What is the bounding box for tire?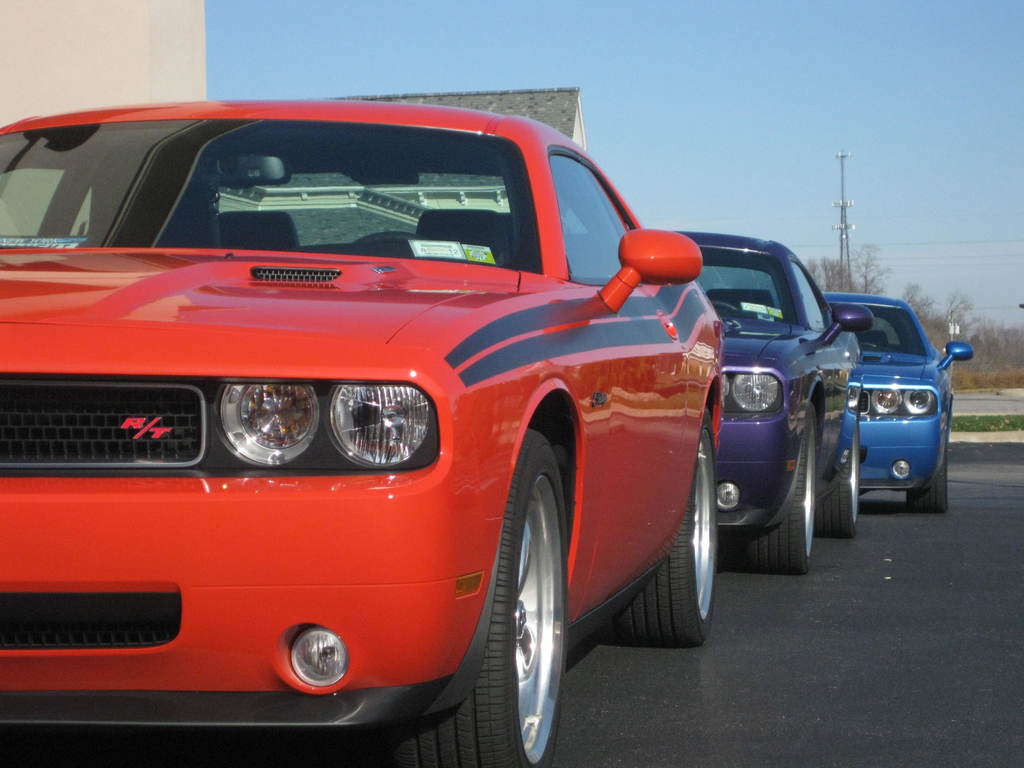
821:410:860:532.
